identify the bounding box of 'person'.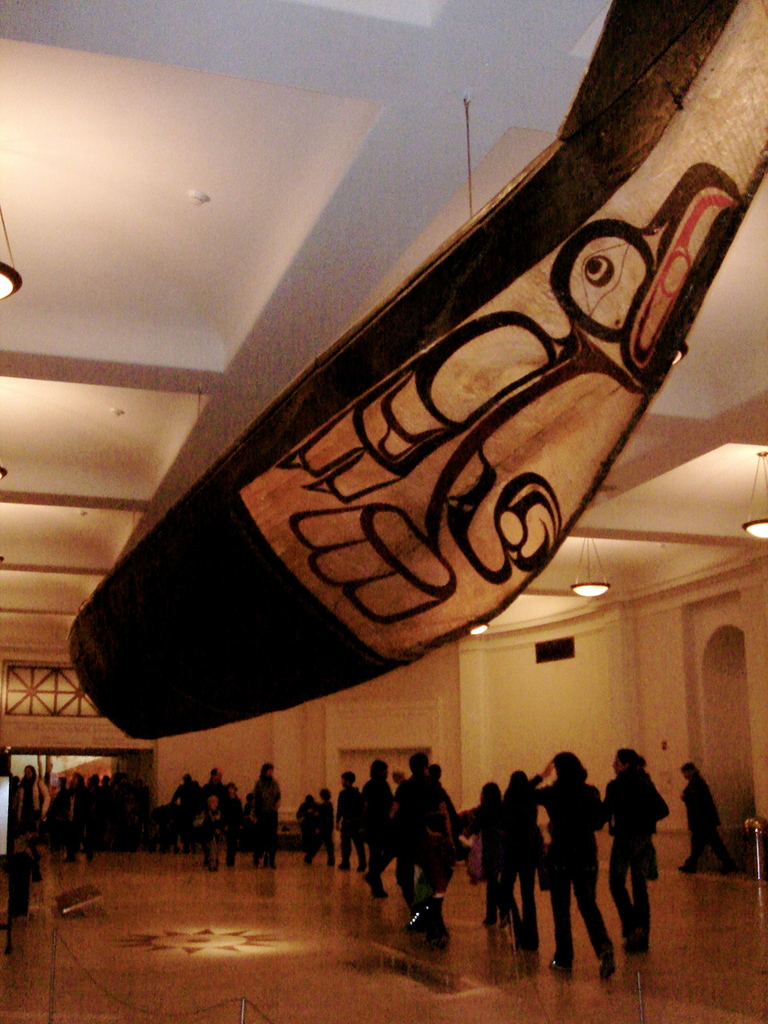
172, 760, 272, 864.
